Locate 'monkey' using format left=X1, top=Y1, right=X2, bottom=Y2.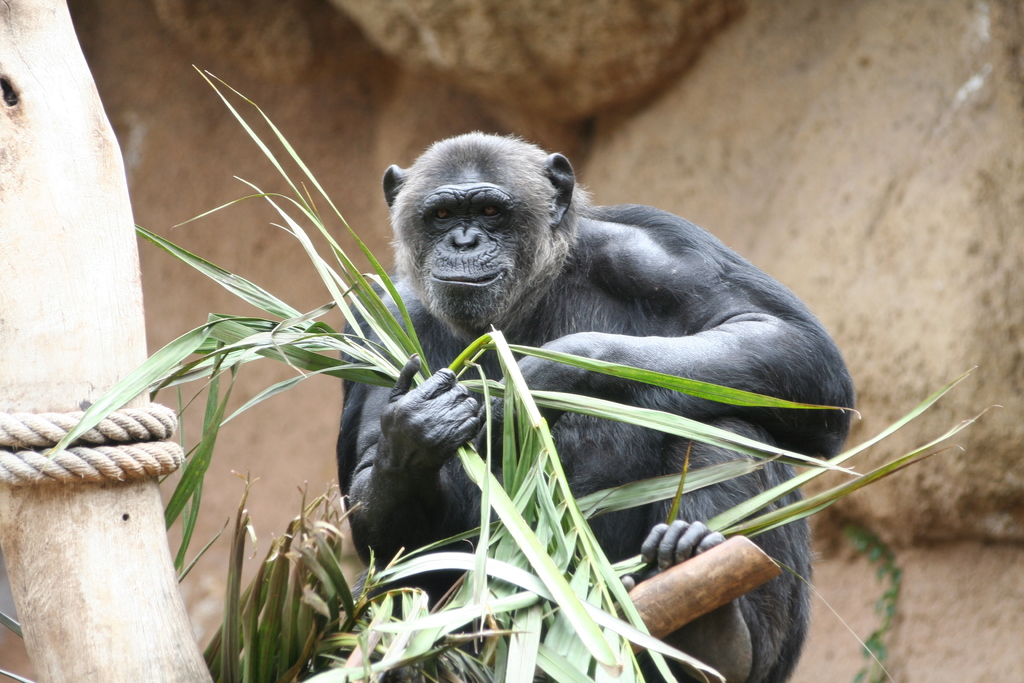
left=336, top=131, right=858, bottom=682.
